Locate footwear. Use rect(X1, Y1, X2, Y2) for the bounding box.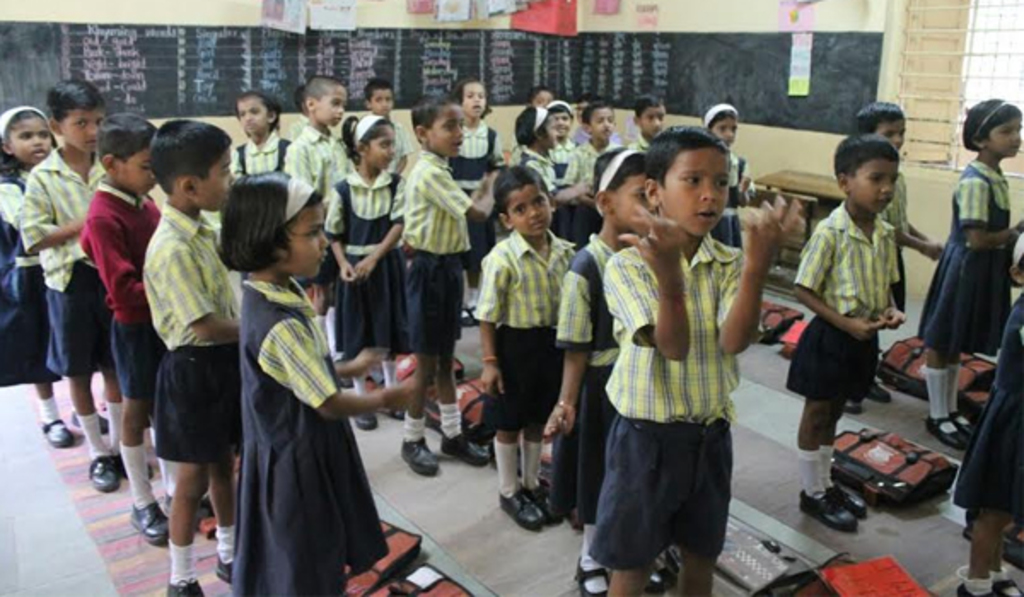
rect(36, 413, 75, 445).
